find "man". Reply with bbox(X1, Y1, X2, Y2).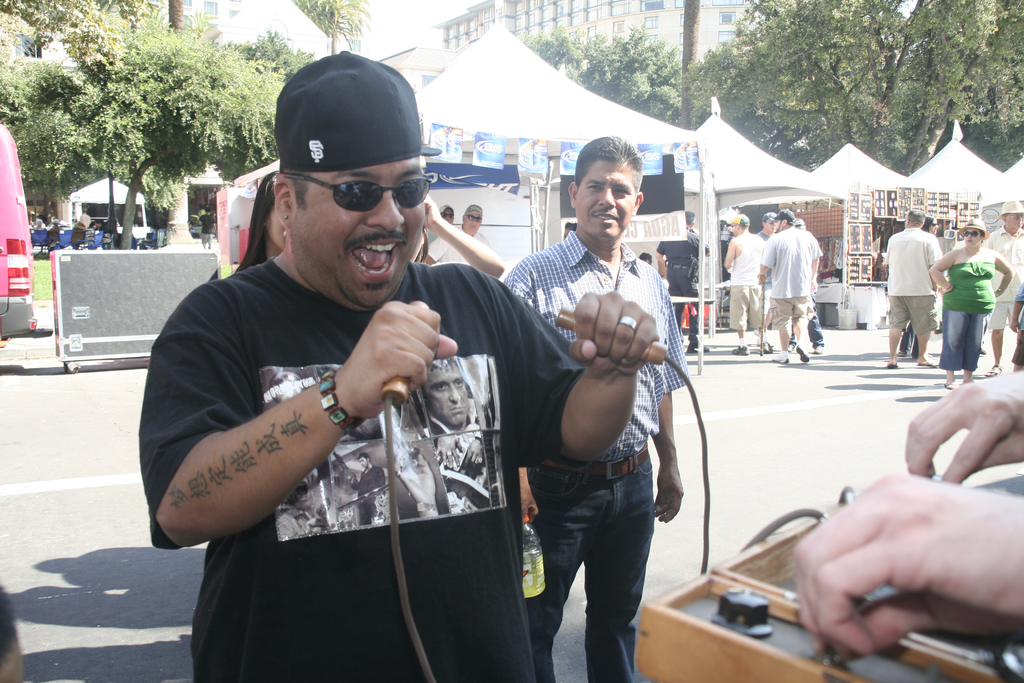
bbox(723, 213, 770, 354).
